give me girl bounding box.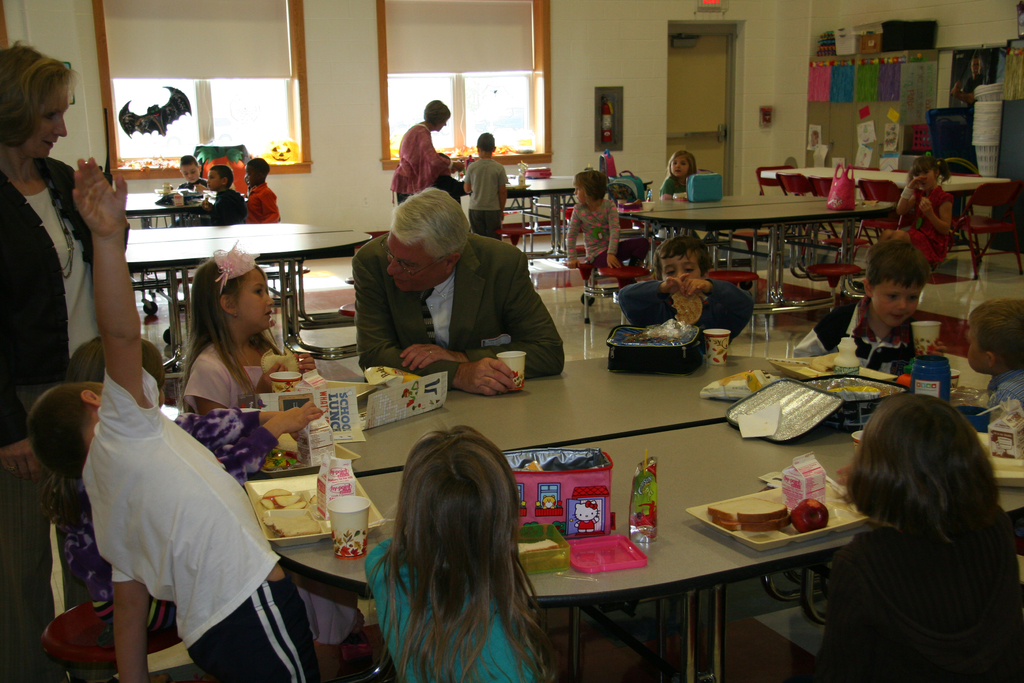
175:240:322:413.
